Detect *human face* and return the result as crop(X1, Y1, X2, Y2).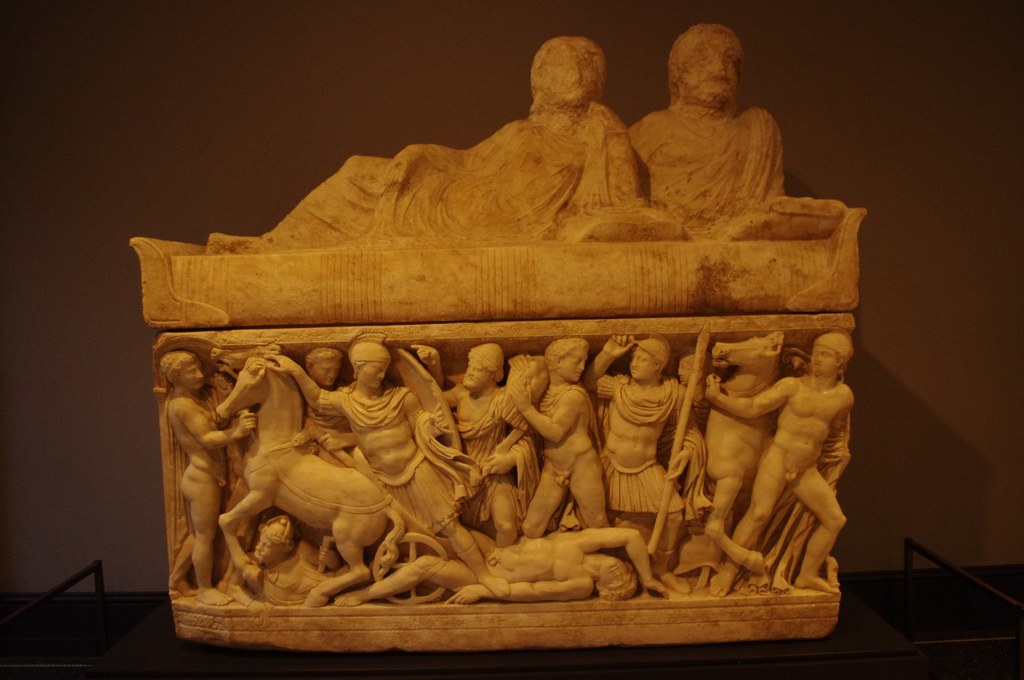
crop(458, 358, 493, 391).
